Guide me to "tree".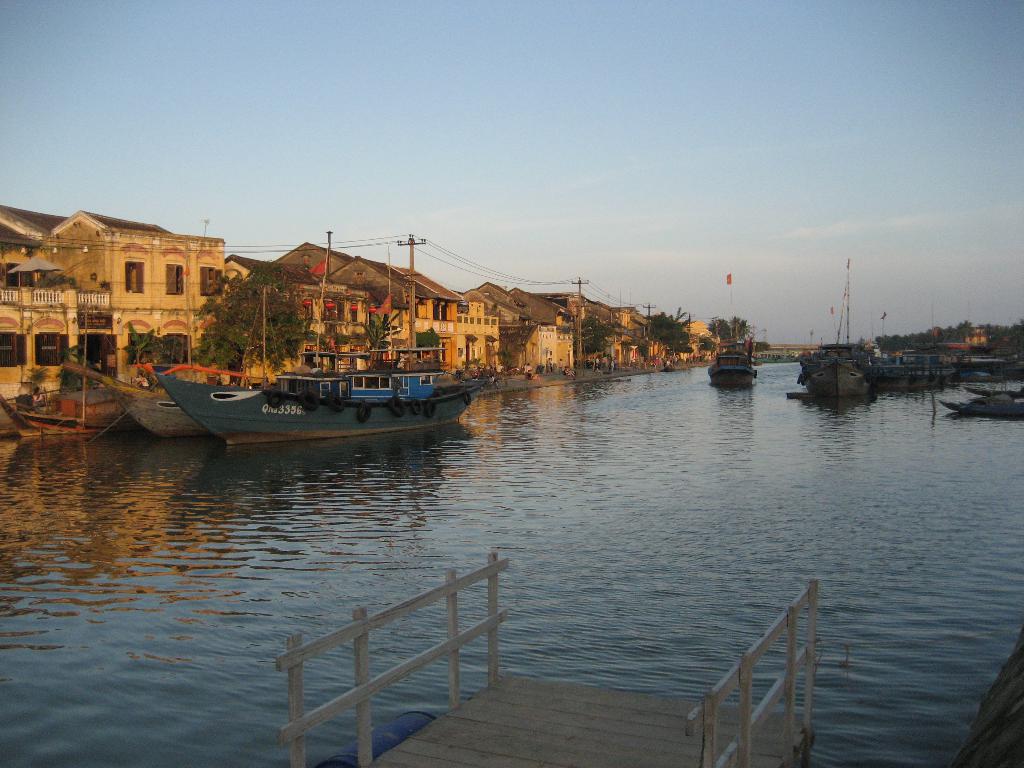
Guidance: detection(752, 340, 765, 352).
